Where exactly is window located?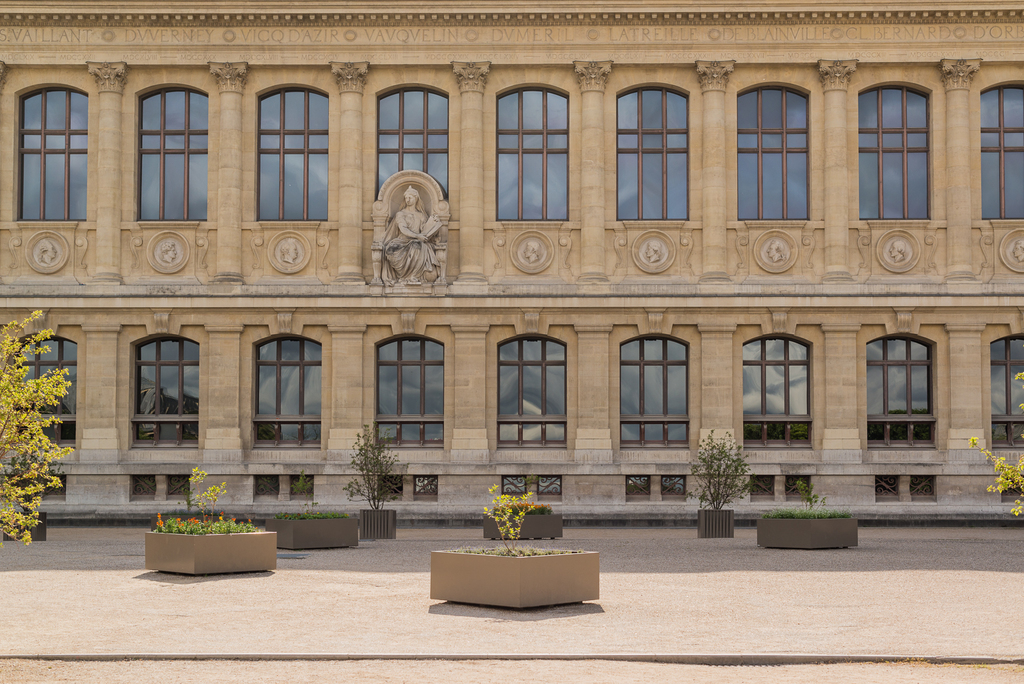
Its bounding box is (123,323,209,455).
